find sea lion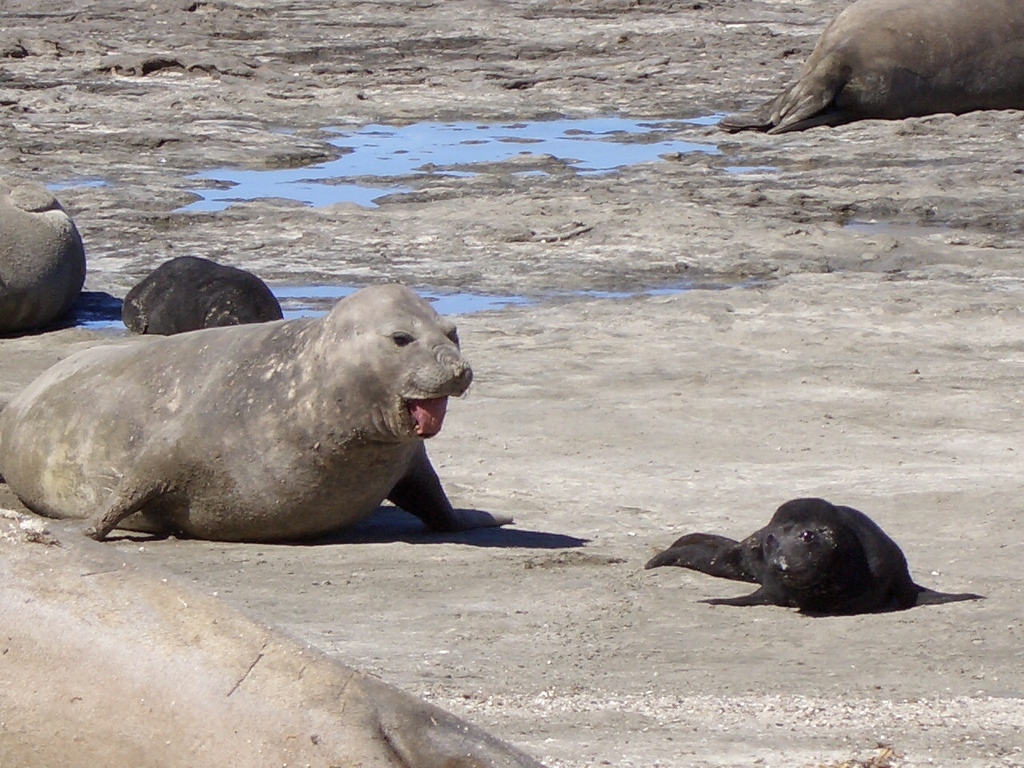
l=126, t=254, r=282, b=338
